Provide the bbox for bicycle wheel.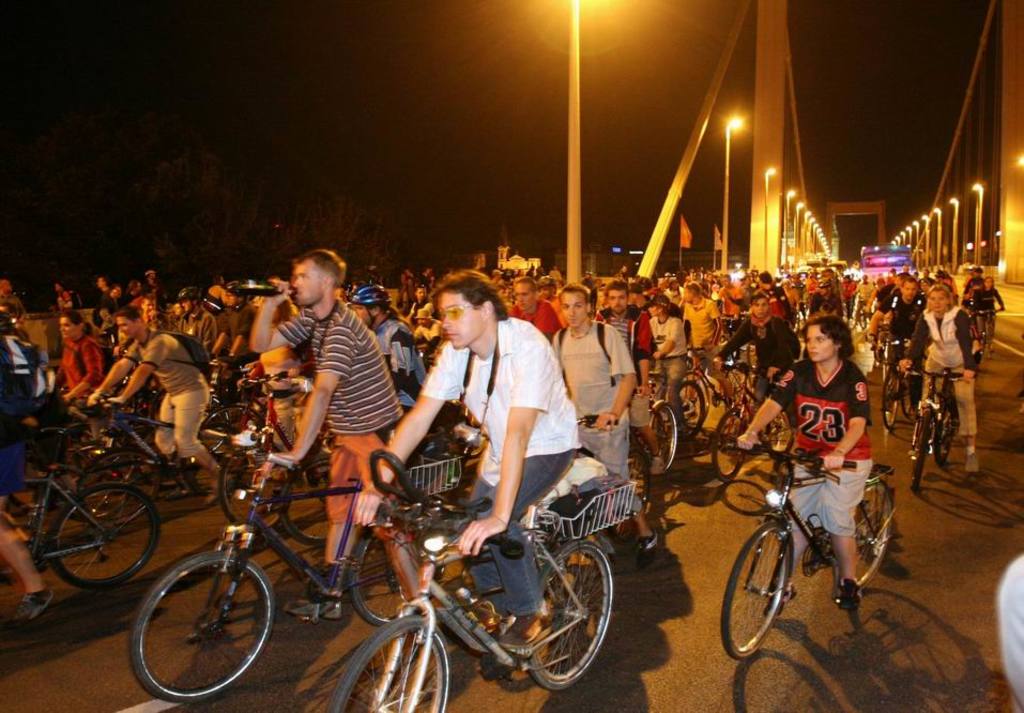
834,476,899,602.
